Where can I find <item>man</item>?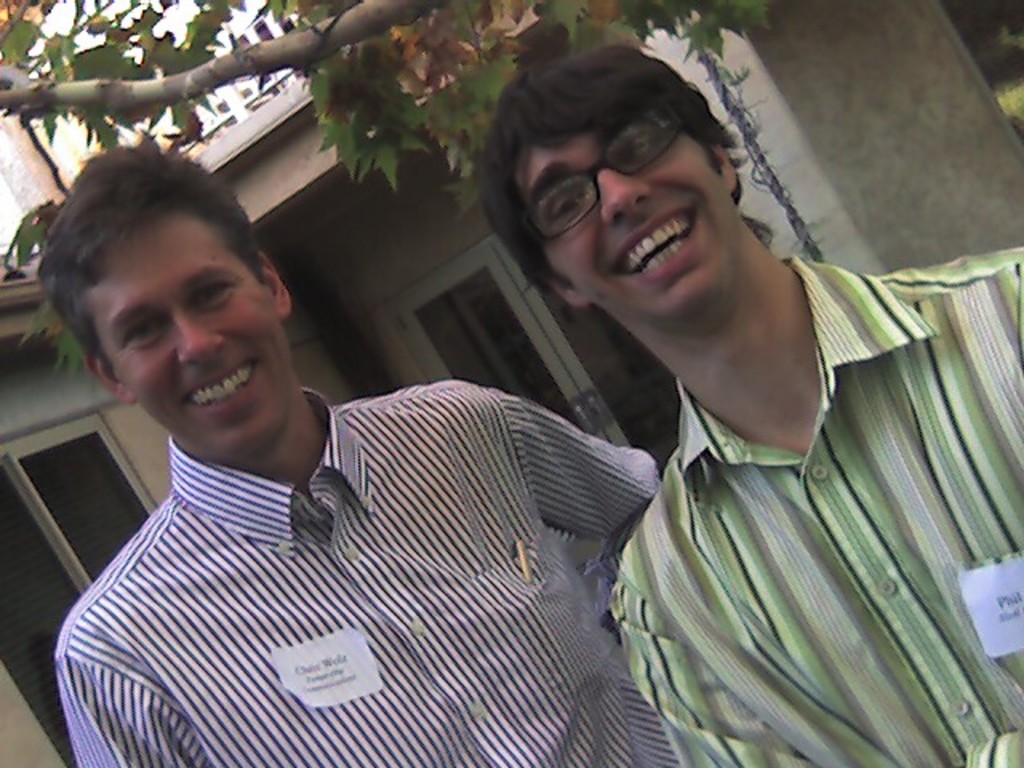
You can find it at {"x1": 474, "y1": 40, "x2": 1022, "y2": 766}.
